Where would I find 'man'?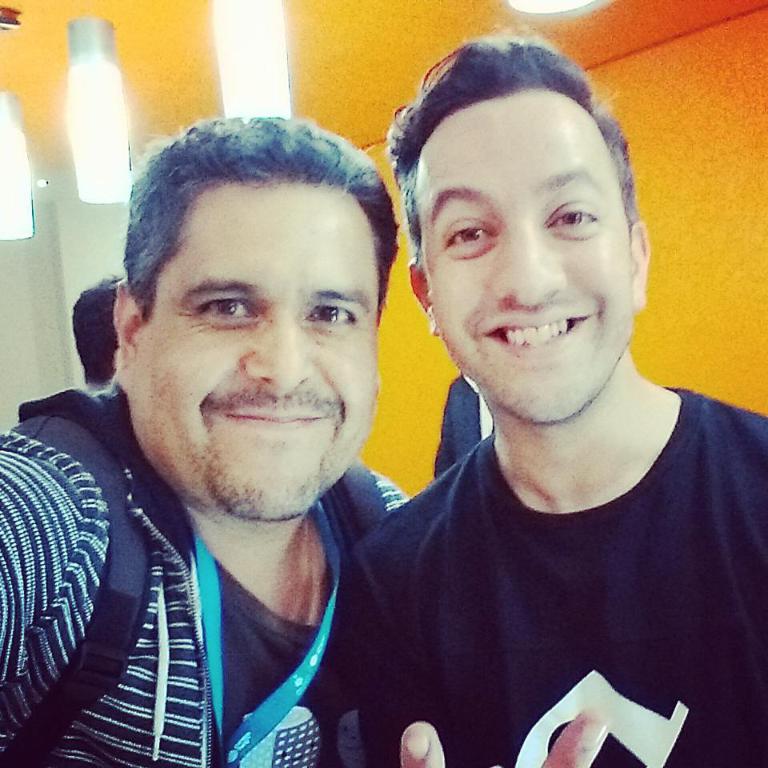
At (left=0, top=106, right=494, bottom=767).
